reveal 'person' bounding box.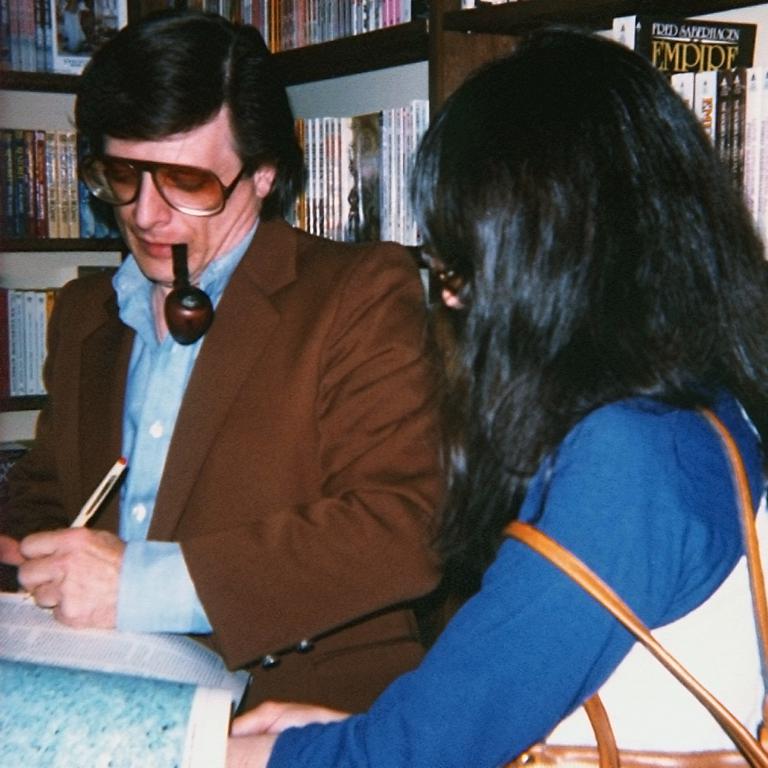
Revealed: (x1=223, y1=24, x2=767, y2=767).
